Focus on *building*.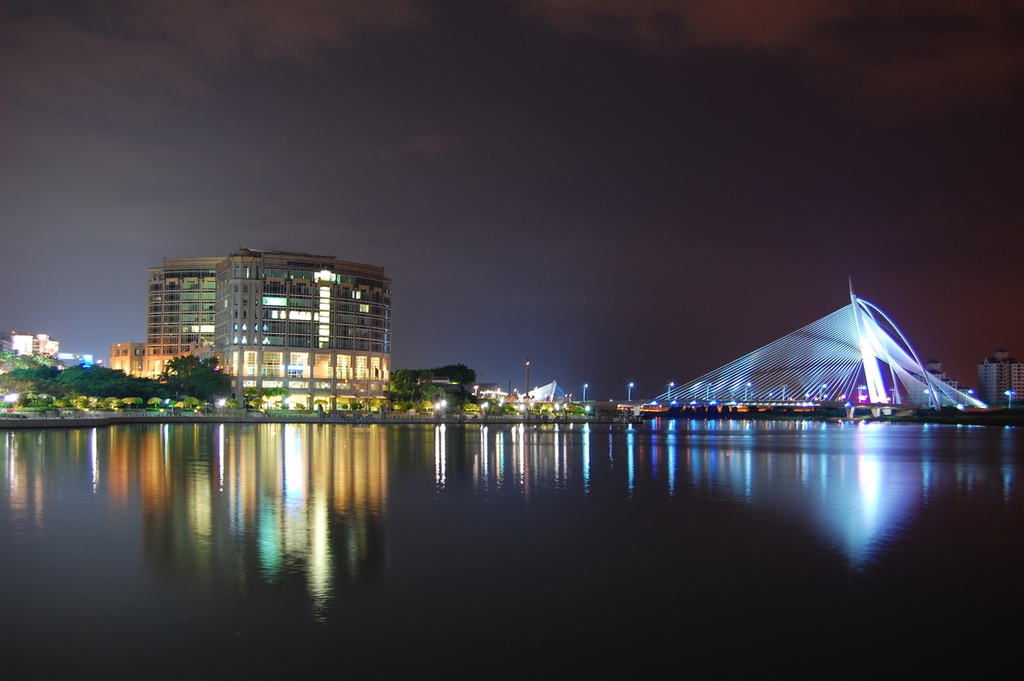
Focused at rect(648, 278, 991, 412).
